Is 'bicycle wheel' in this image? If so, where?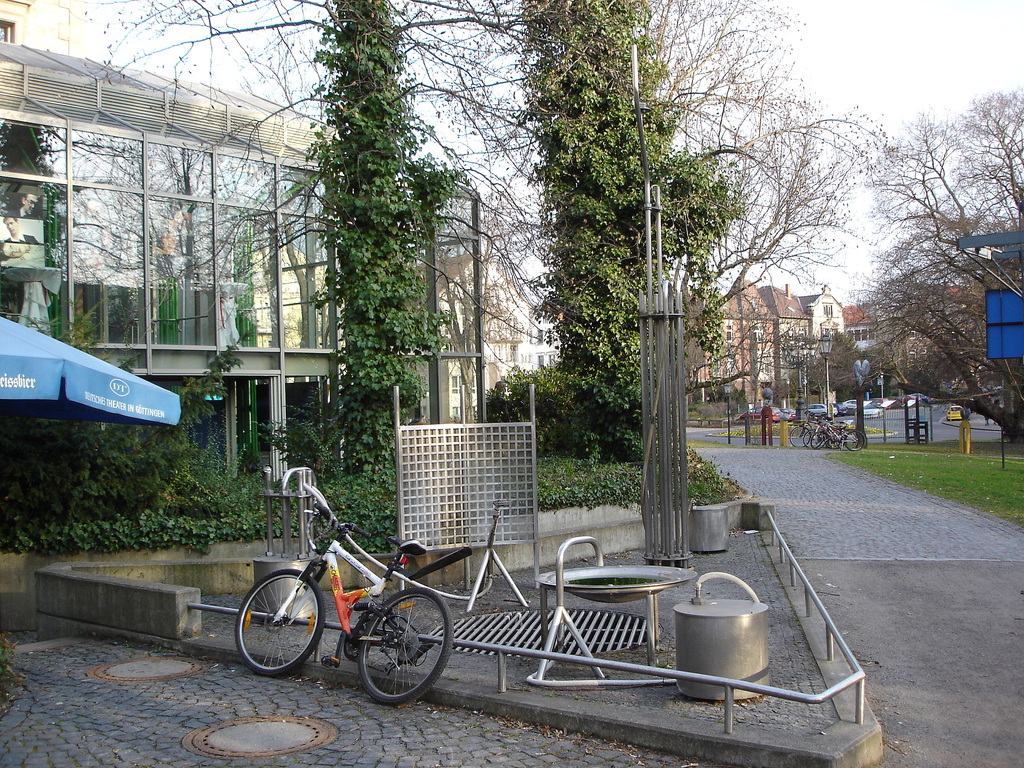
Yes, at box=[355, 600, 442, 713].
